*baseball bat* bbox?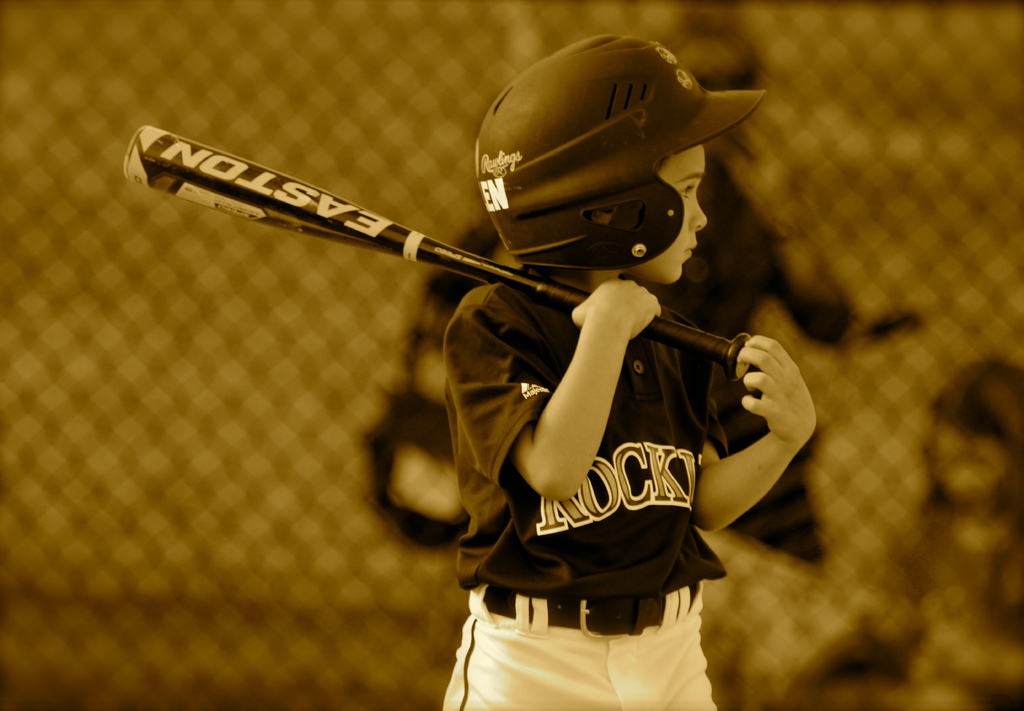
[left=124, top=125, right=756, bottom=385]
